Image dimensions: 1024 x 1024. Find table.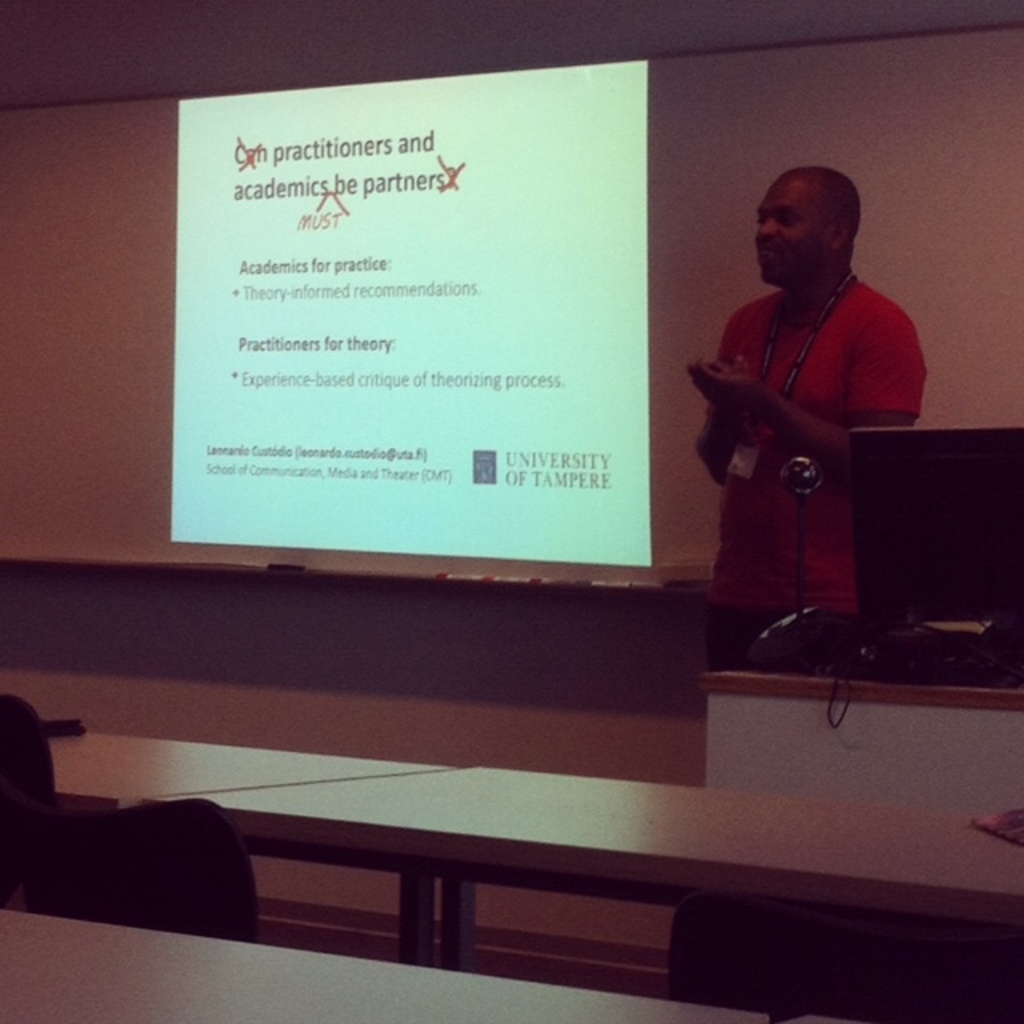
bbox=[43, 728, 461, 808].
